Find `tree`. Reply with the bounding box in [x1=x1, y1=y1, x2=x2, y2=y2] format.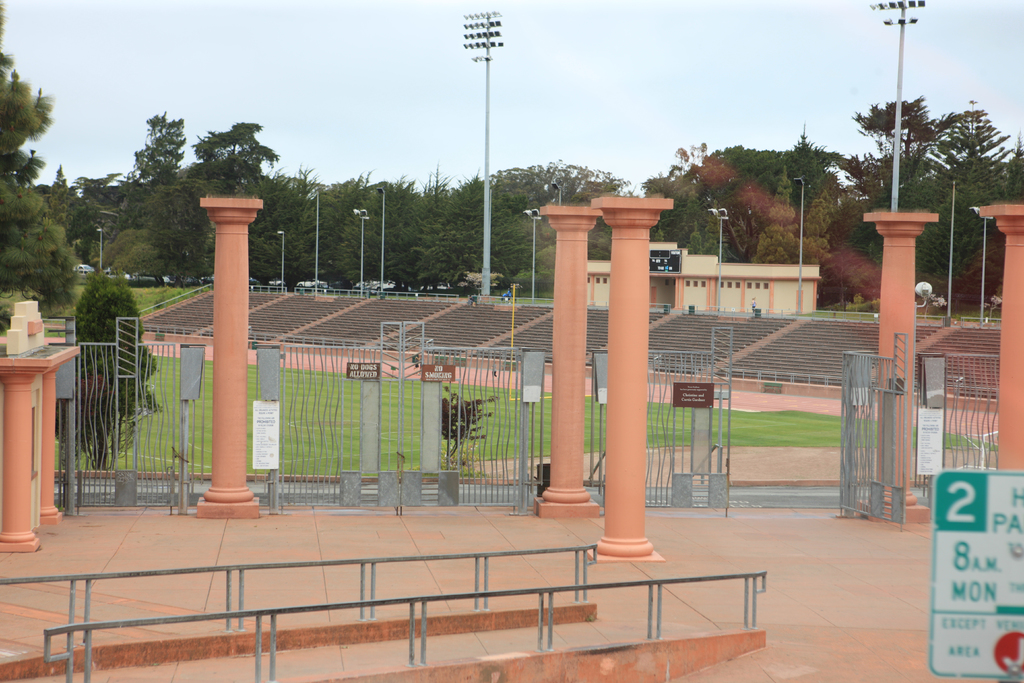
[x1=436, y1=388, x2=497, y2=473].
